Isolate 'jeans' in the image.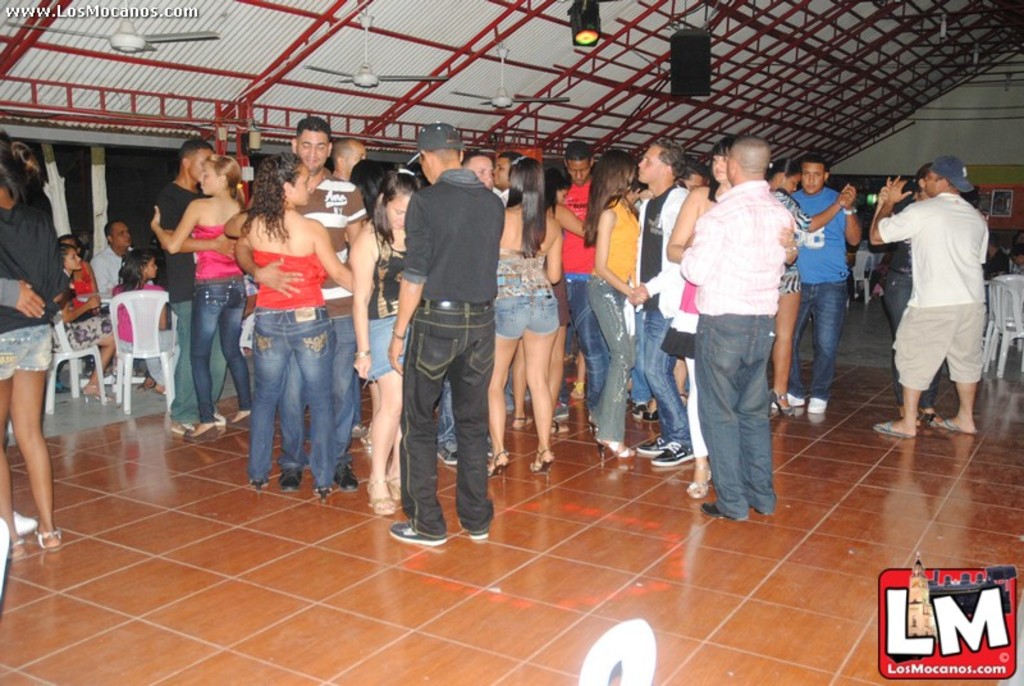
Isolated region: (left=193, top=283, right=256, bottom=424).
